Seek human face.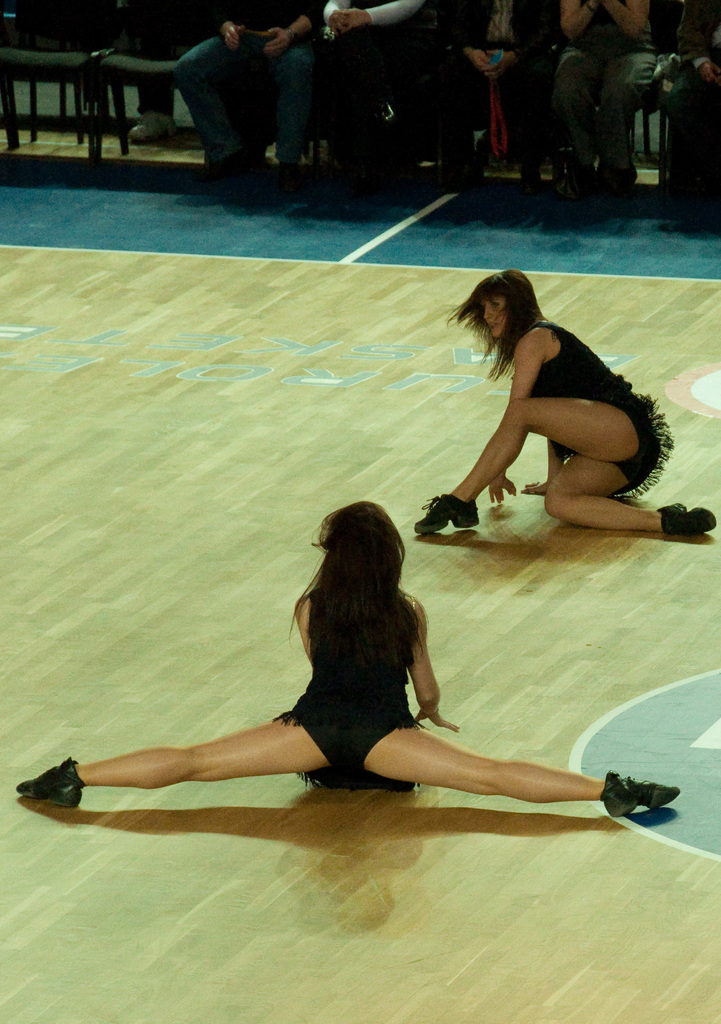
[479,295,504,339].
